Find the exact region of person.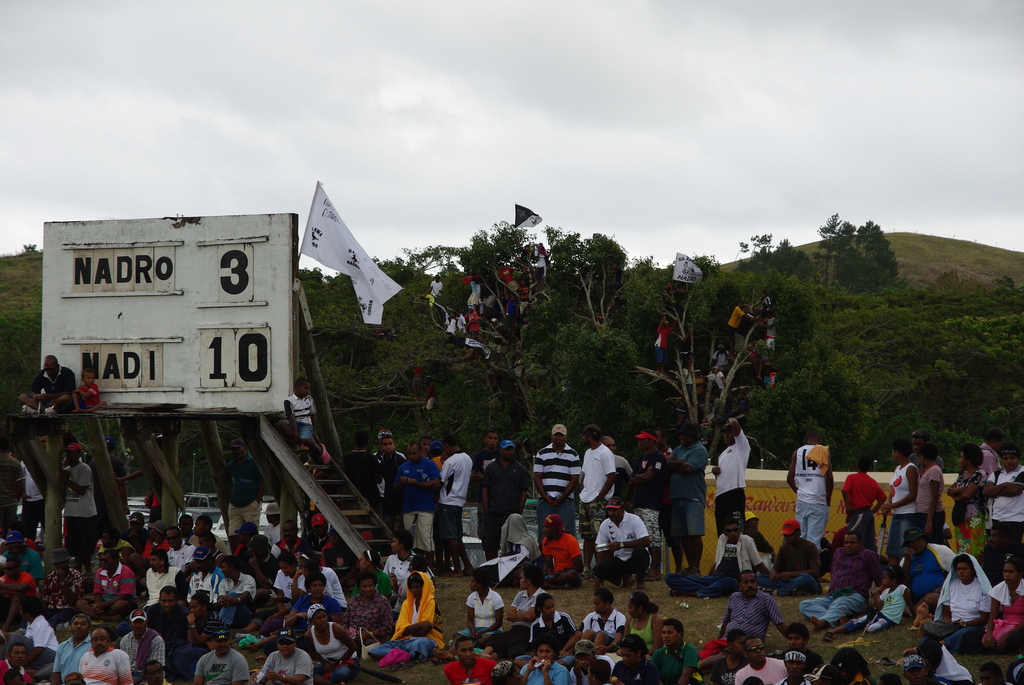
Exact region: x1=579, y1=489, x2=655, y2=595.
